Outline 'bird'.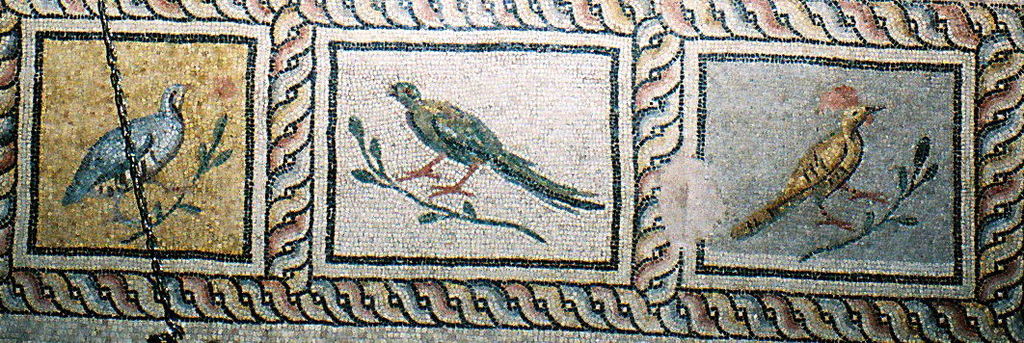
Outline: (63, 81, 188, 203).
